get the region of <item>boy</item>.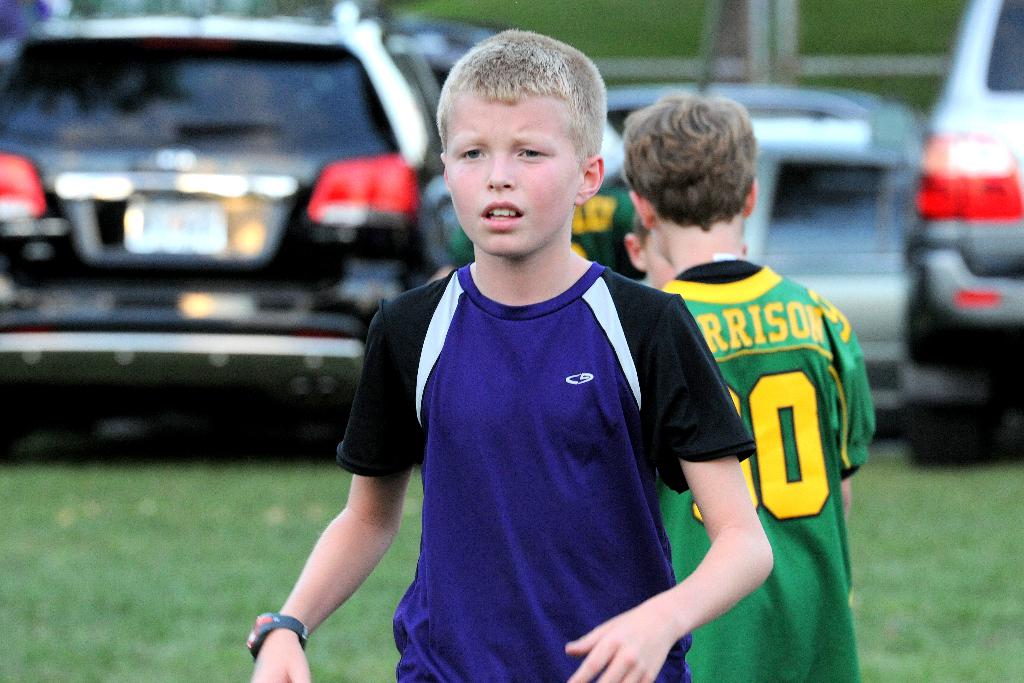
region(243, 26, 774, 682).
